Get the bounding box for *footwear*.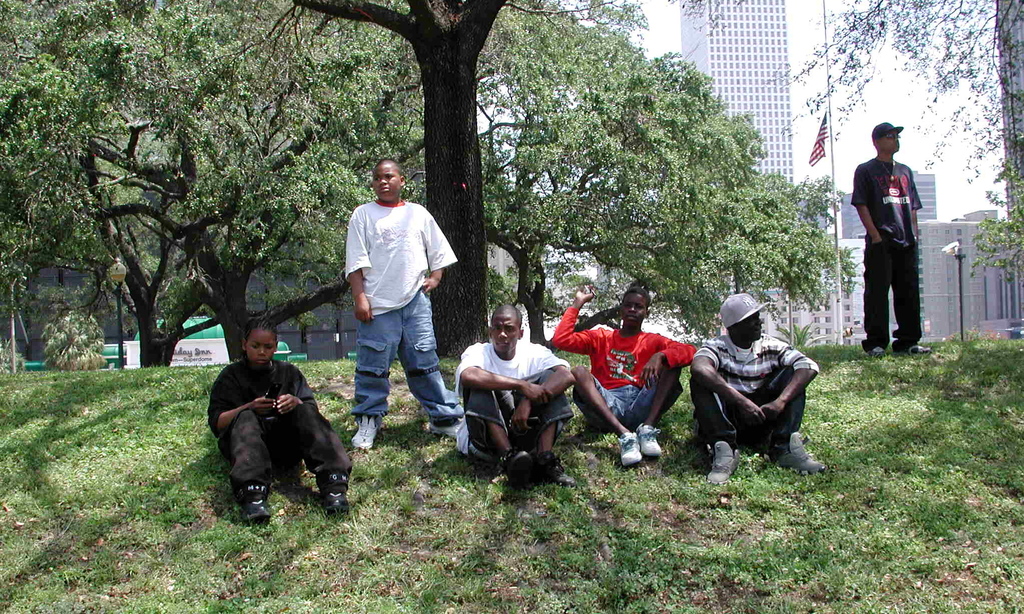
bbox(308, 470, 360, 522).
